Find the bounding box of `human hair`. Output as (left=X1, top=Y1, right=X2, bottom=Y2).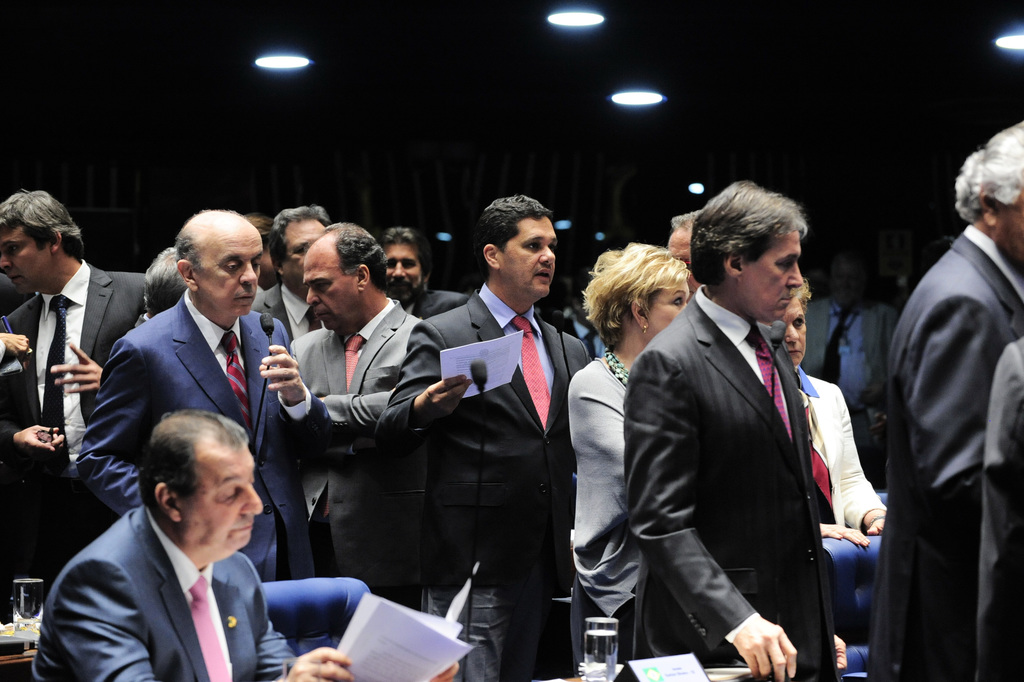
(left=472, top=195, right=555, bottom=279).
